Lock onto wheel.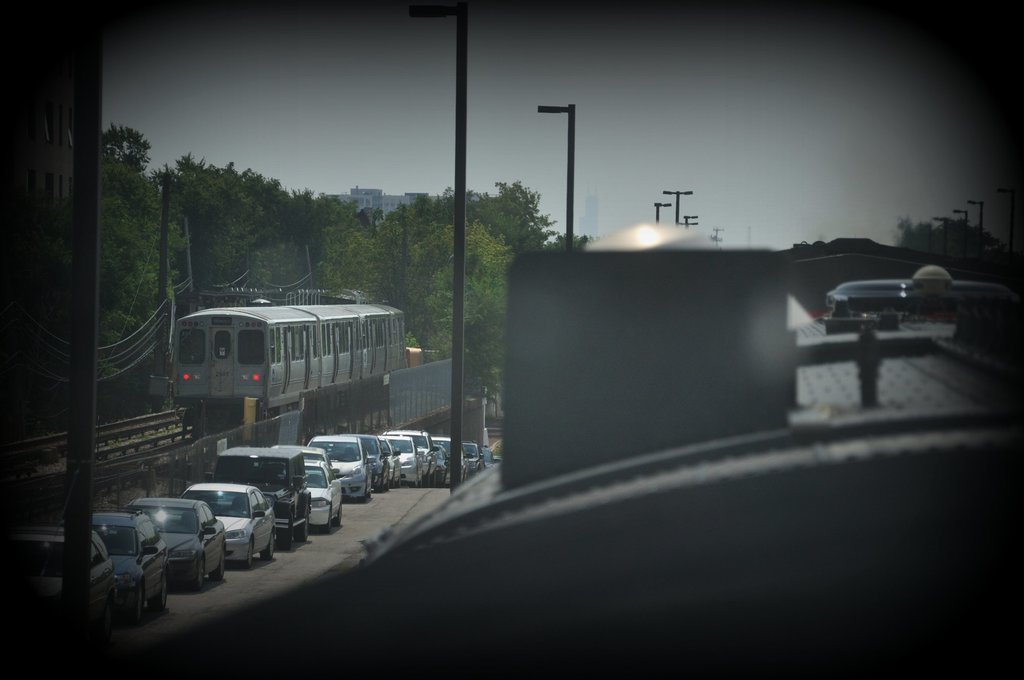
Locked: (259,529,276,562).
